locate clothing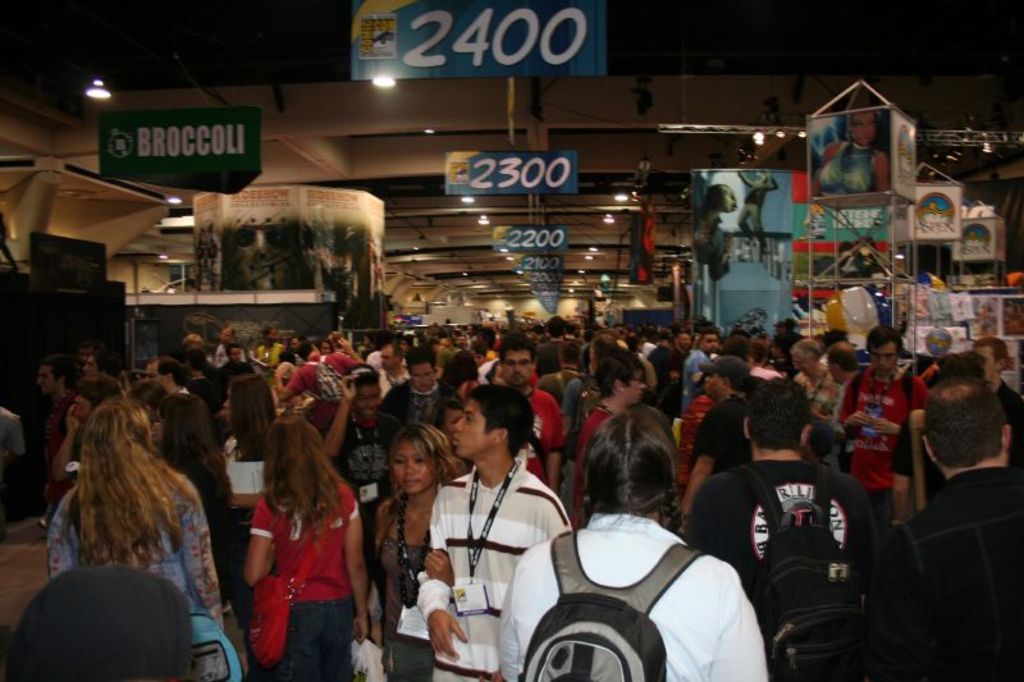
445, 375, 494, 404
